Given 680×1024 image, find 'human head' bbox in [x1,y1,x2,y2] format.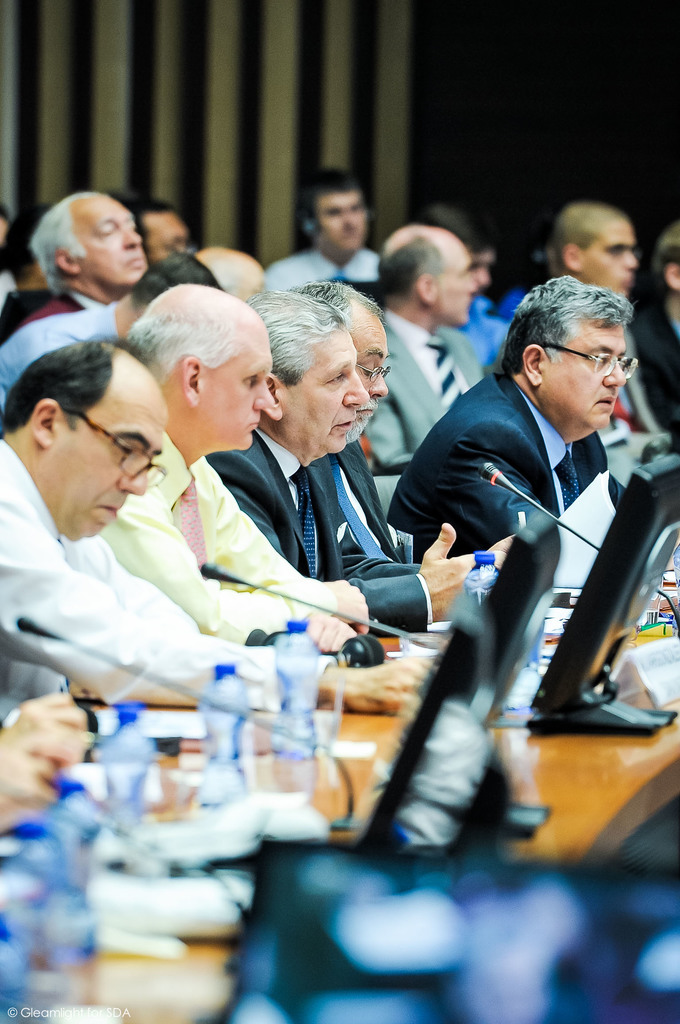
[0,200,49,286].
